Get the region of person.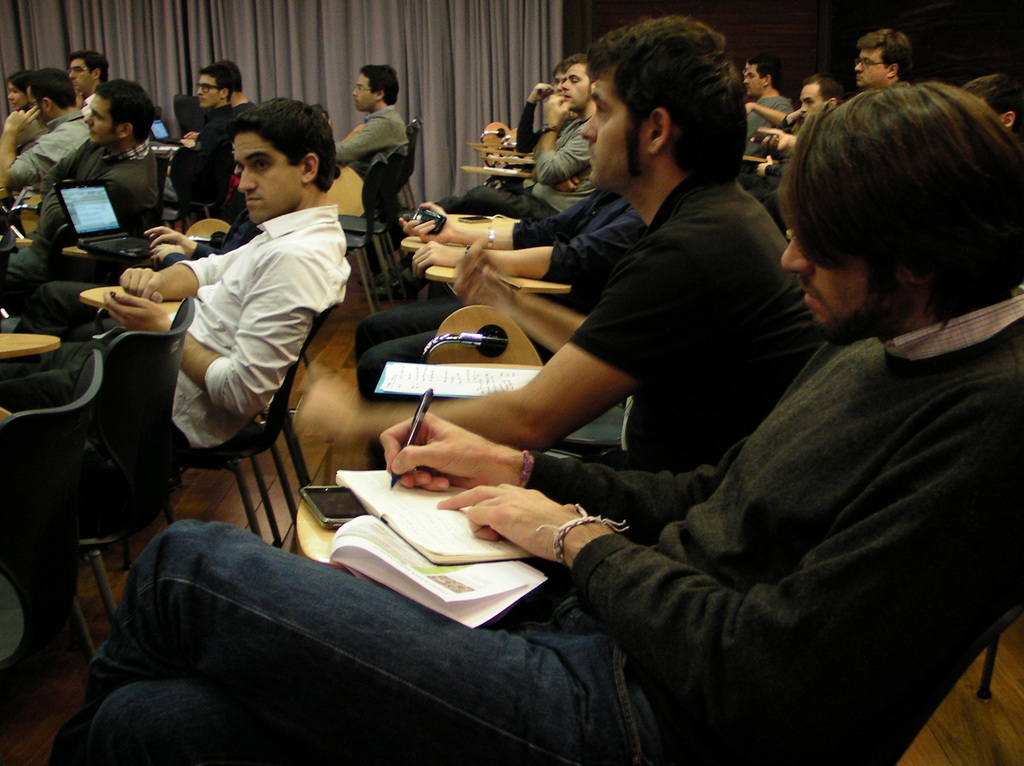
331 68 427 191.
